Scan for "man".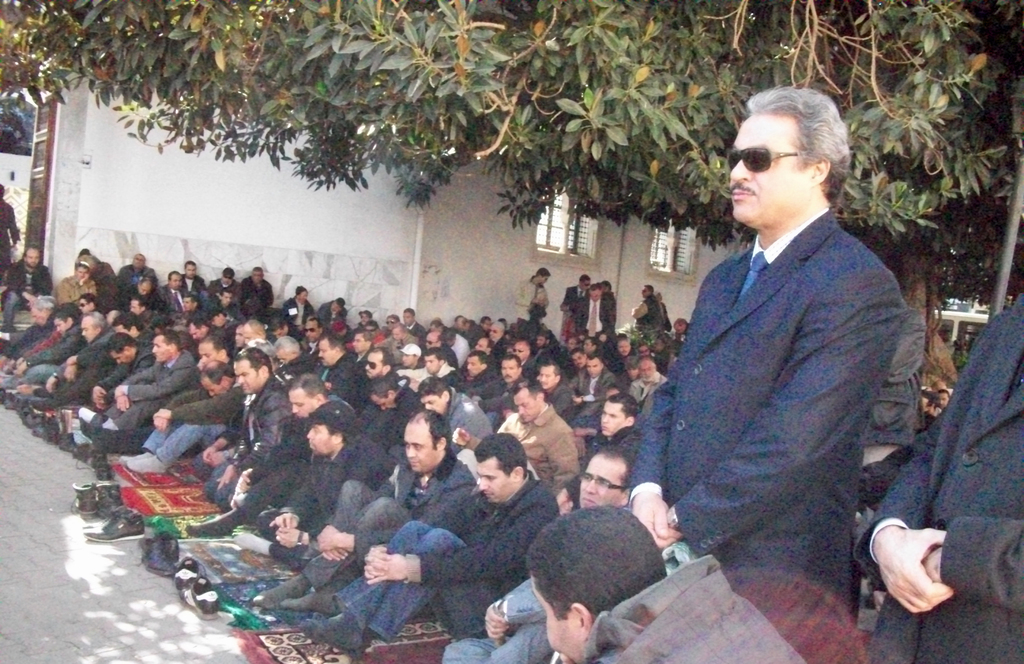
Scan result: (x1=4, y1=244, x2=52, y2=329).
